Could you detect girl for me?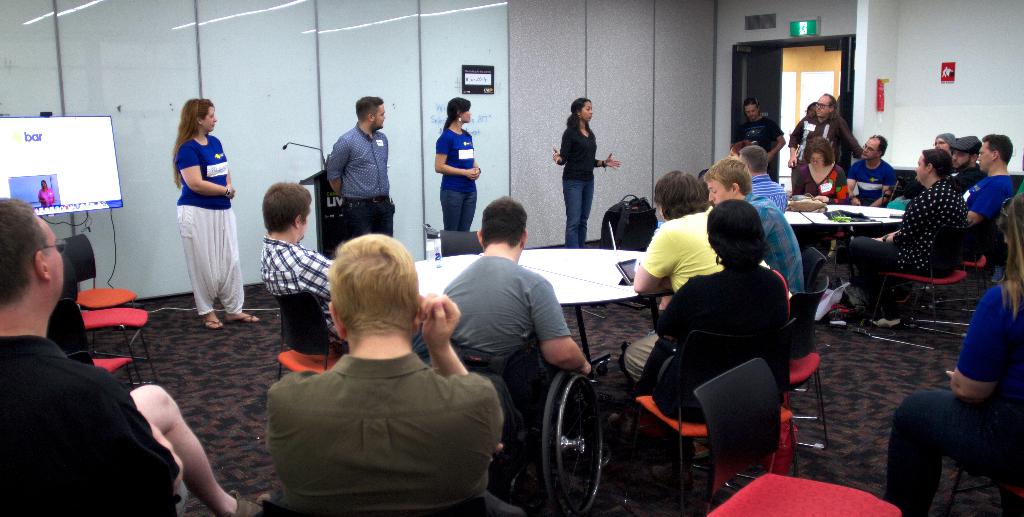
Detection result: [x1=555, y1=96, x2=620, y2=248].
